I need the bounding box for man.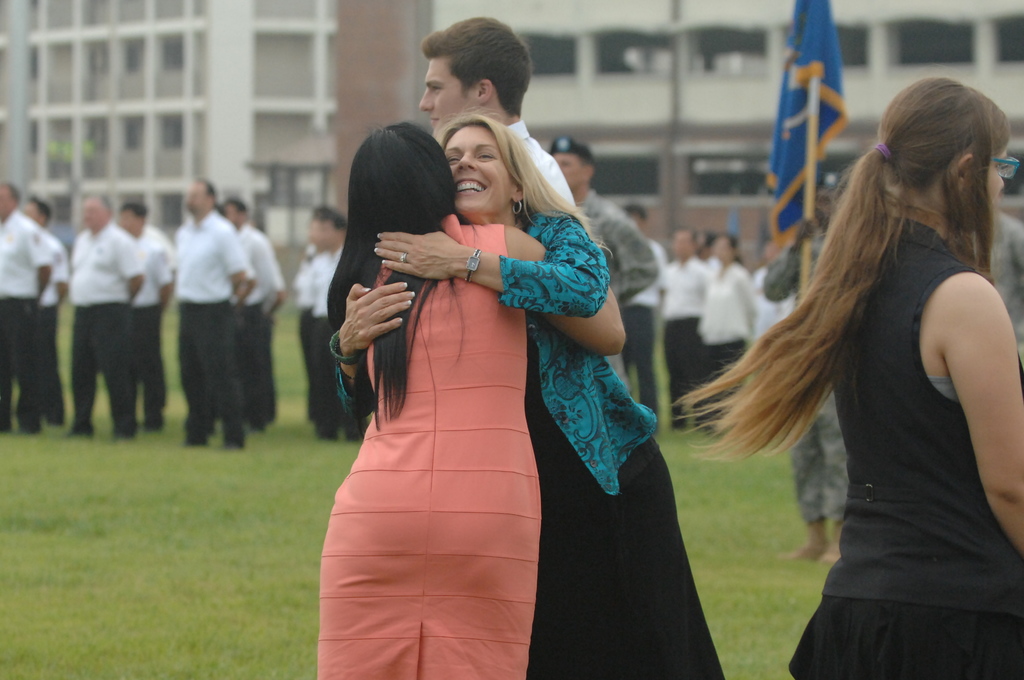
Here it is: rect(0, 181, 56, 432).
